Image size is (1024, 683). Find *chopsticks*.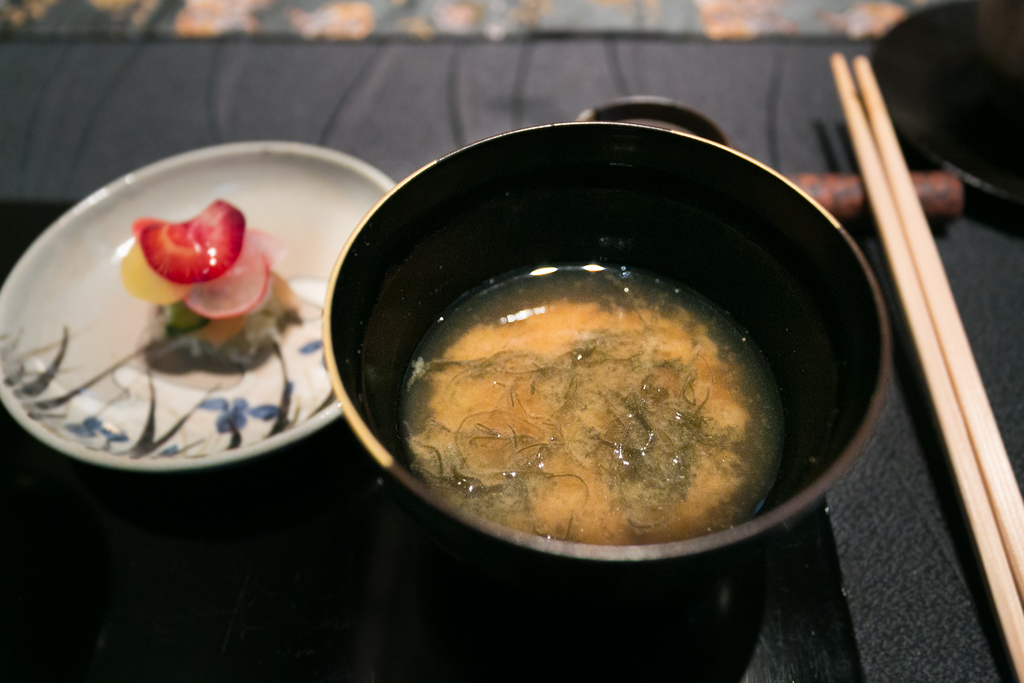
(x1=829, y1=0, x2=1023, y2=631).
